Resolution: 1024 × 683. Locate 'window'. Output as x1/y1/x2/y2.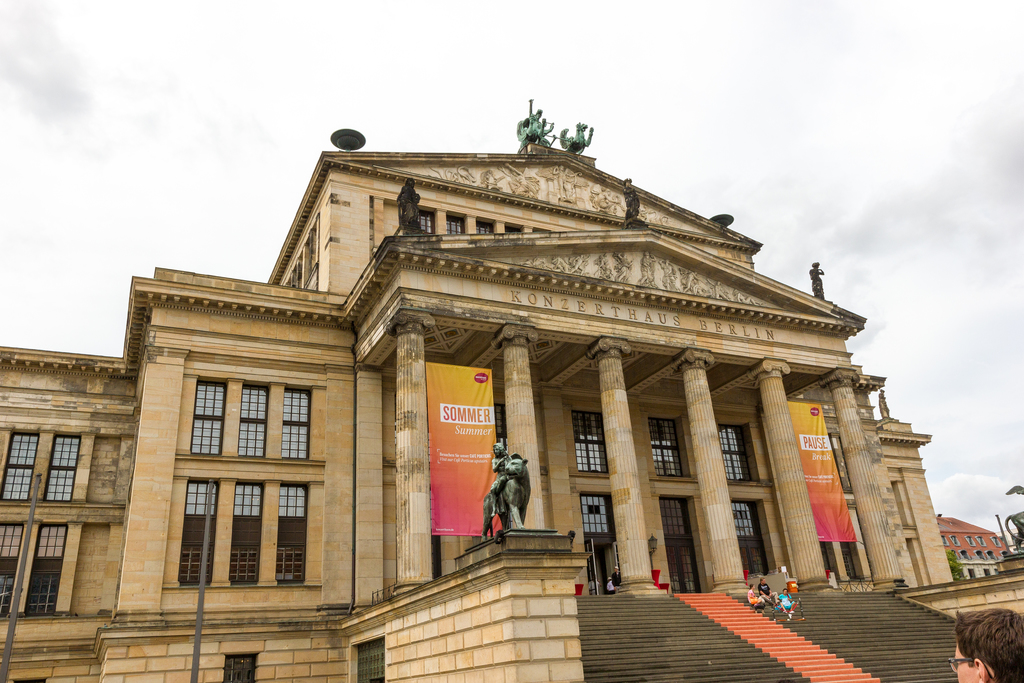
0/518/83/614.
